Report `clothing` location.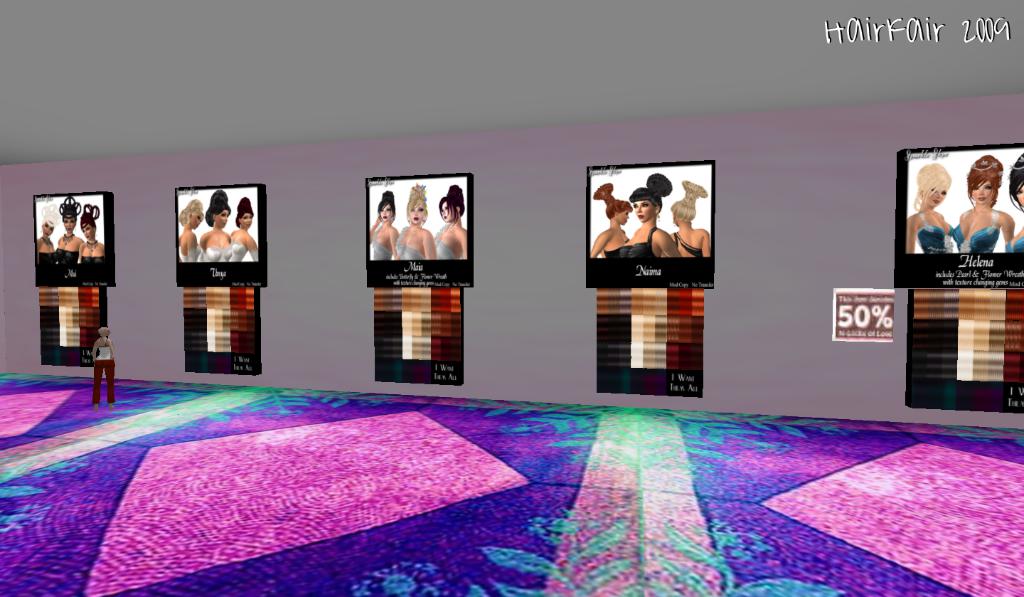
Report: 623/223/660/258.
